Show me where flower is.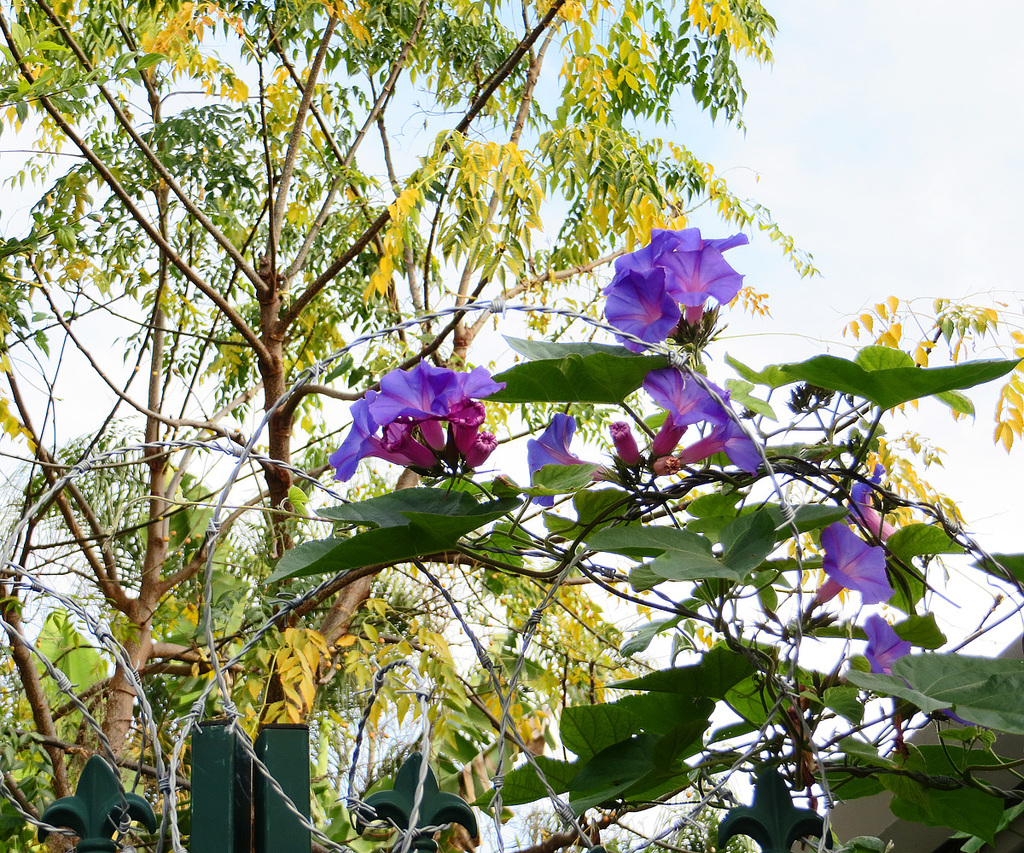
flower is at box(527, 413, 619, 507).
